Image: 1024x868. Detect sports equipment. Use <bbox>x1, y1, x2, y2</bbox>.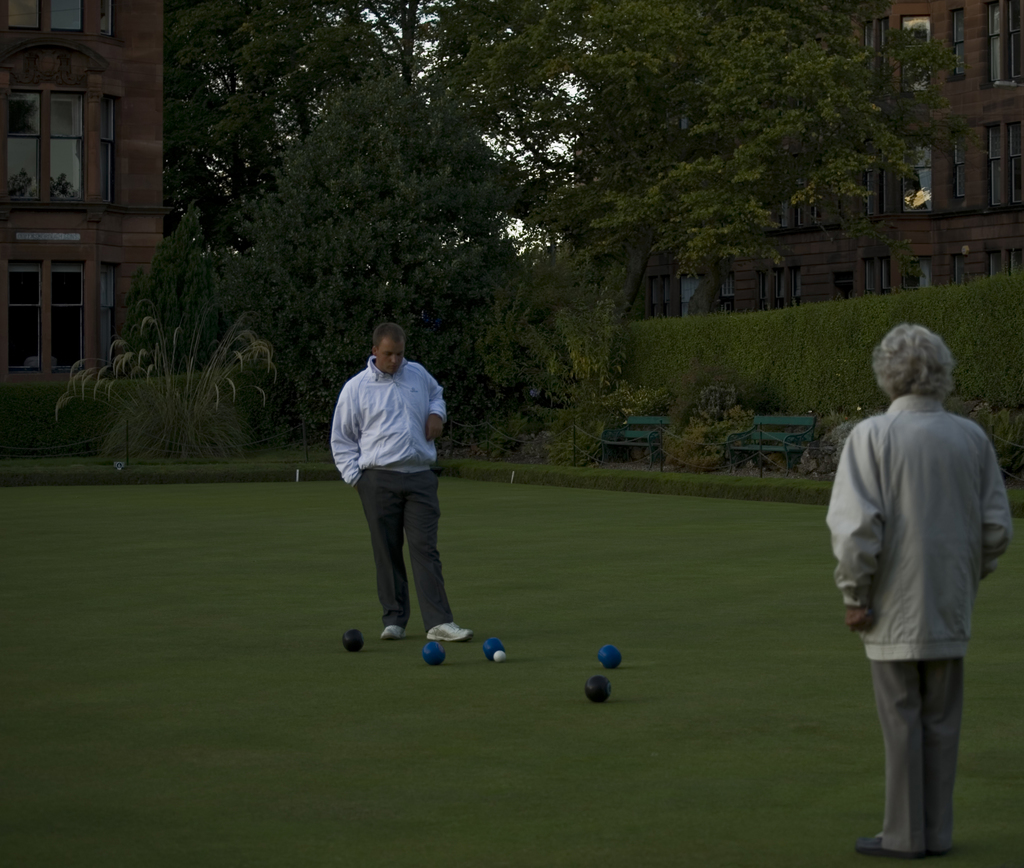
<bbox>585, 677, 611, 695</bbox>.
